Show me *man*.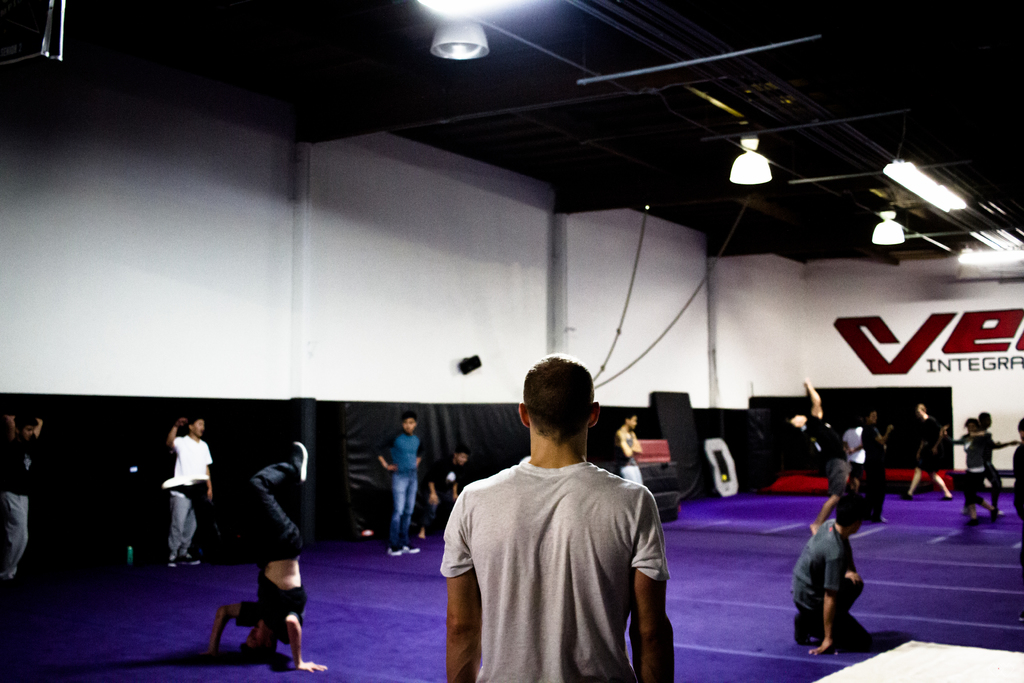
*man* is here: 790:378:856:533.
